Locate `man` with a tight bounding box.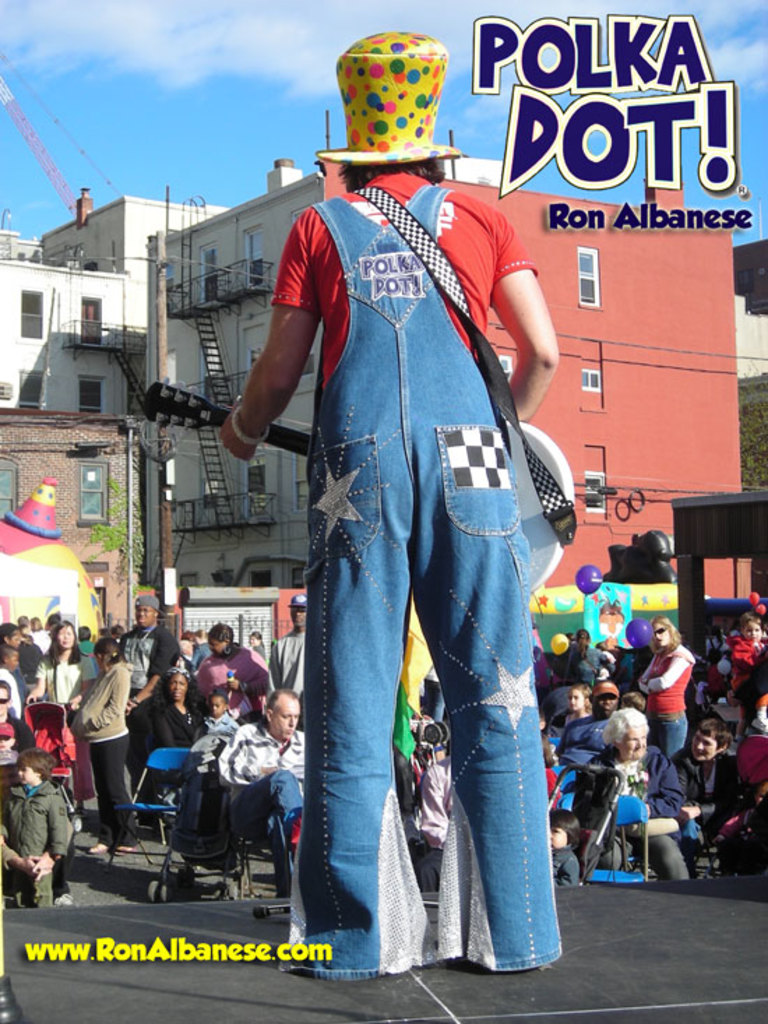
[553,686,634,780].
